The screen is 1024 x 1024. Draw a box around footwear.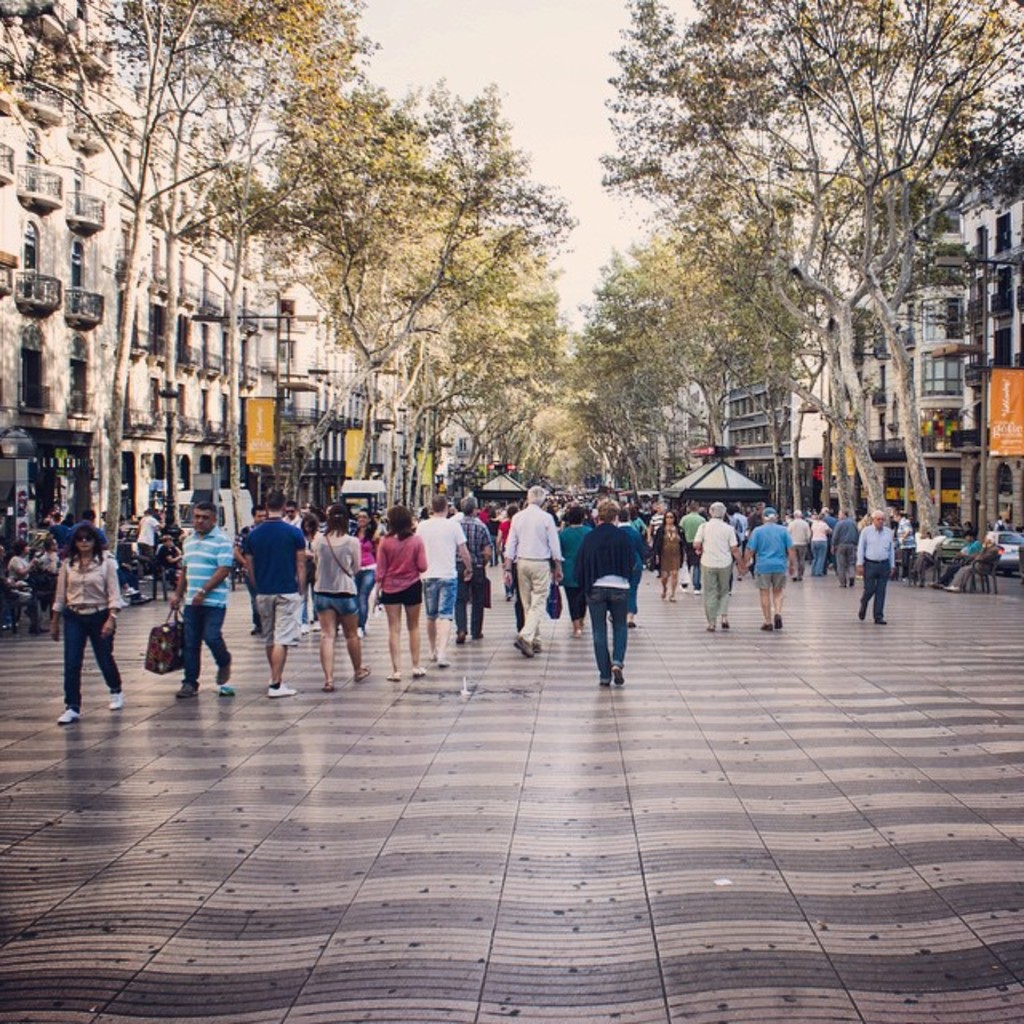
856 606 862 619.
